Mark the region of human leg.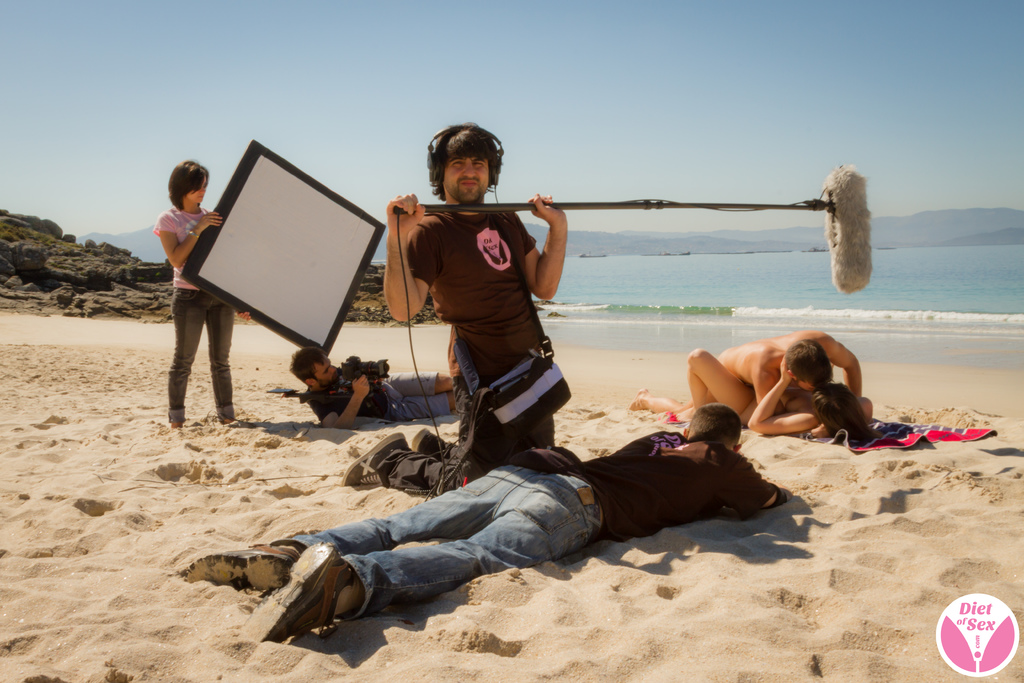
Region: locate(170, 283, 208, 425).
